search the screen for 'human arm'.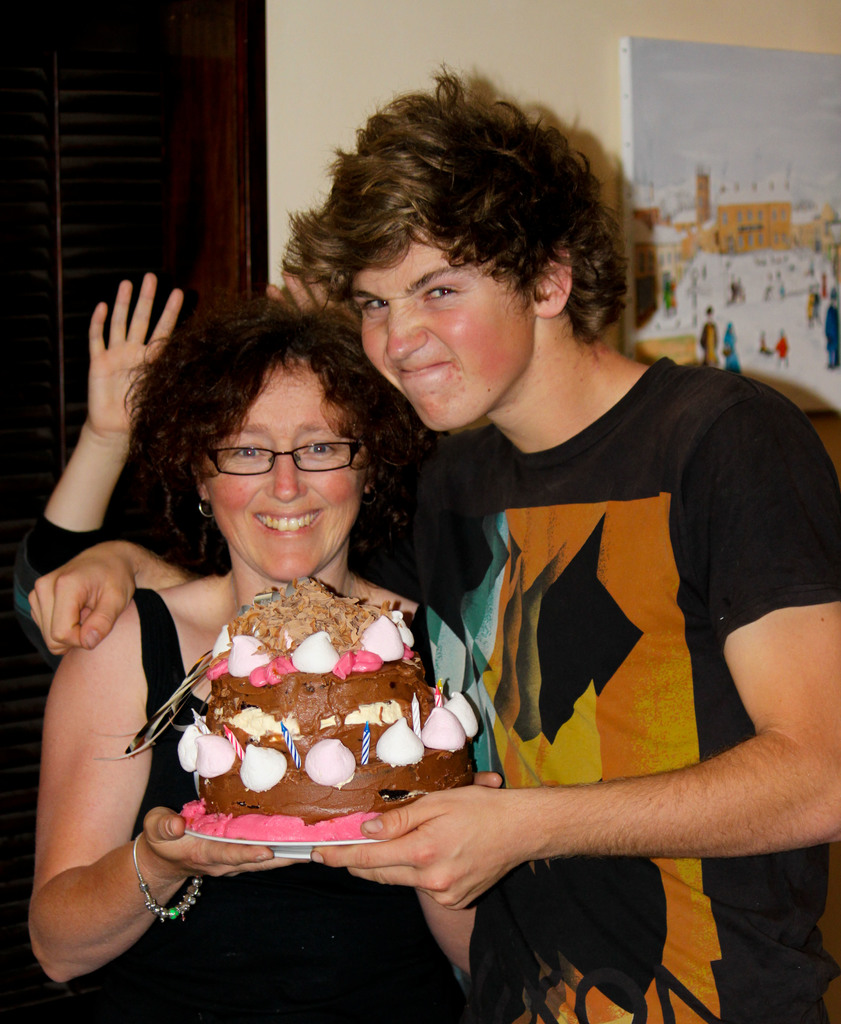
Found at crop(21, 512, 257, 650).
